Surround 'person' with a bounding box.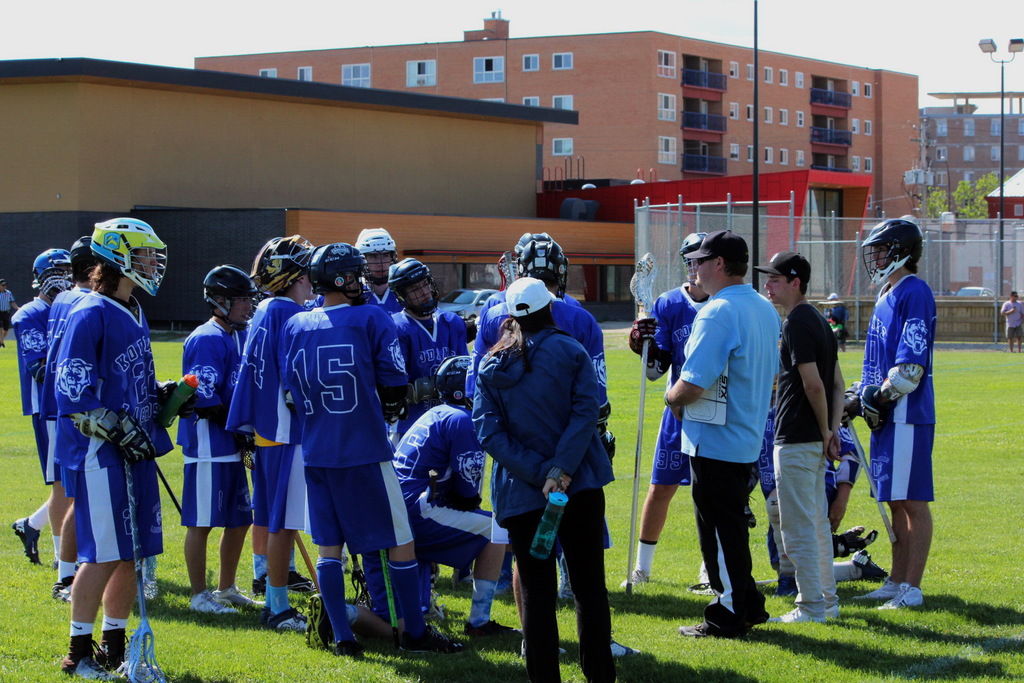
x1=664, y1=231, x2=768, y2=632.
